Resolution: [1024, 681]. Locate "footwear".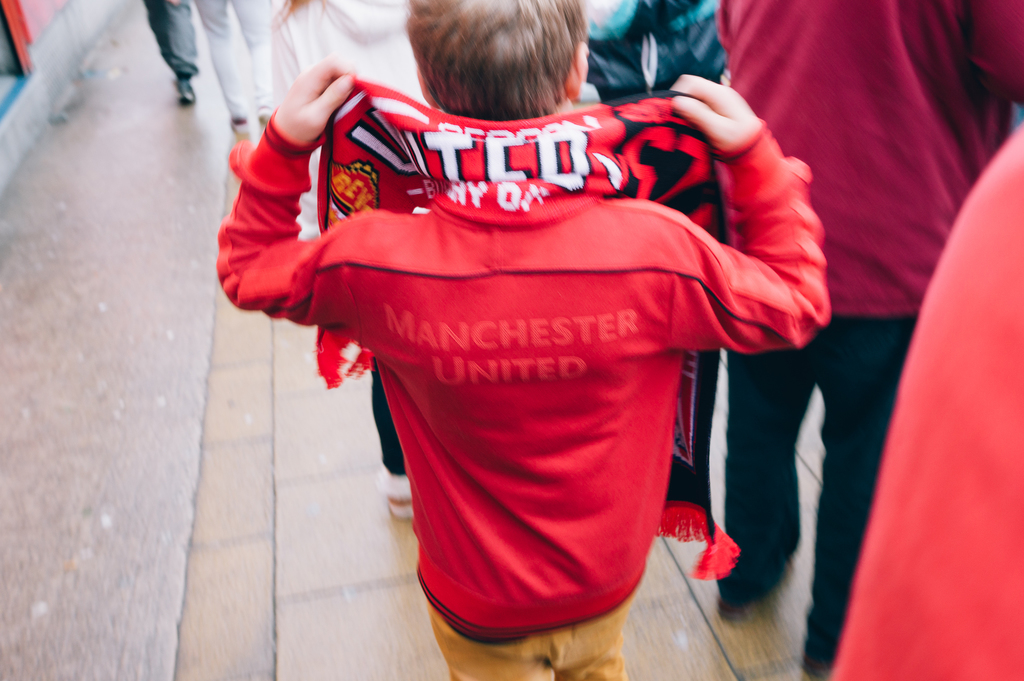
378/464/421/514.
